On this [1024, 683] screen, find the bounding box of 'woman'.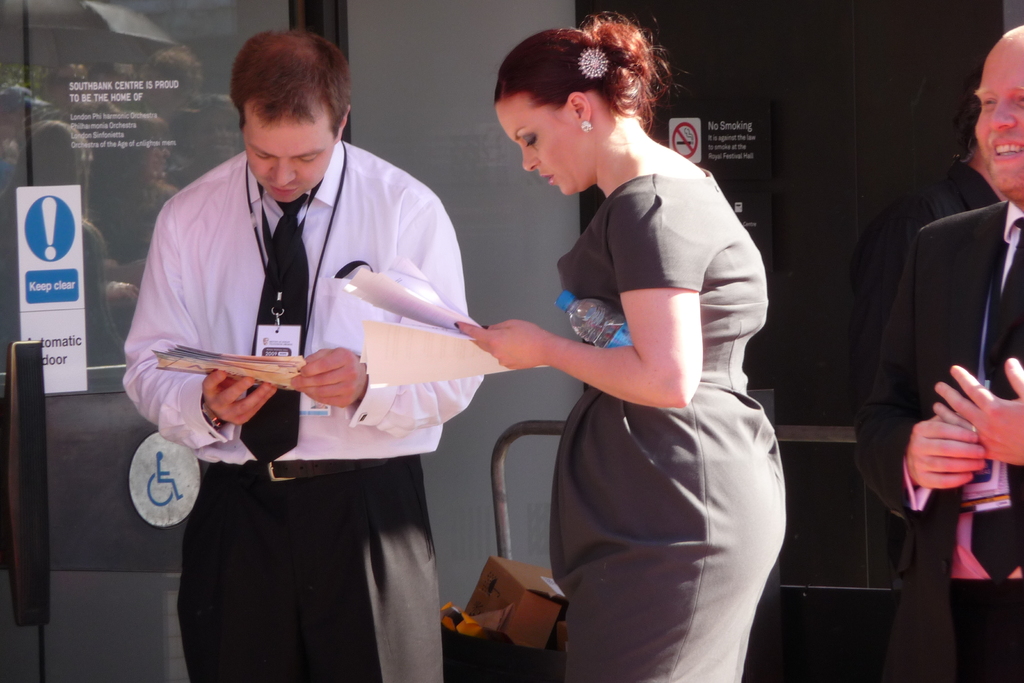
Bounding box: region(483, 29, 786, 680).
